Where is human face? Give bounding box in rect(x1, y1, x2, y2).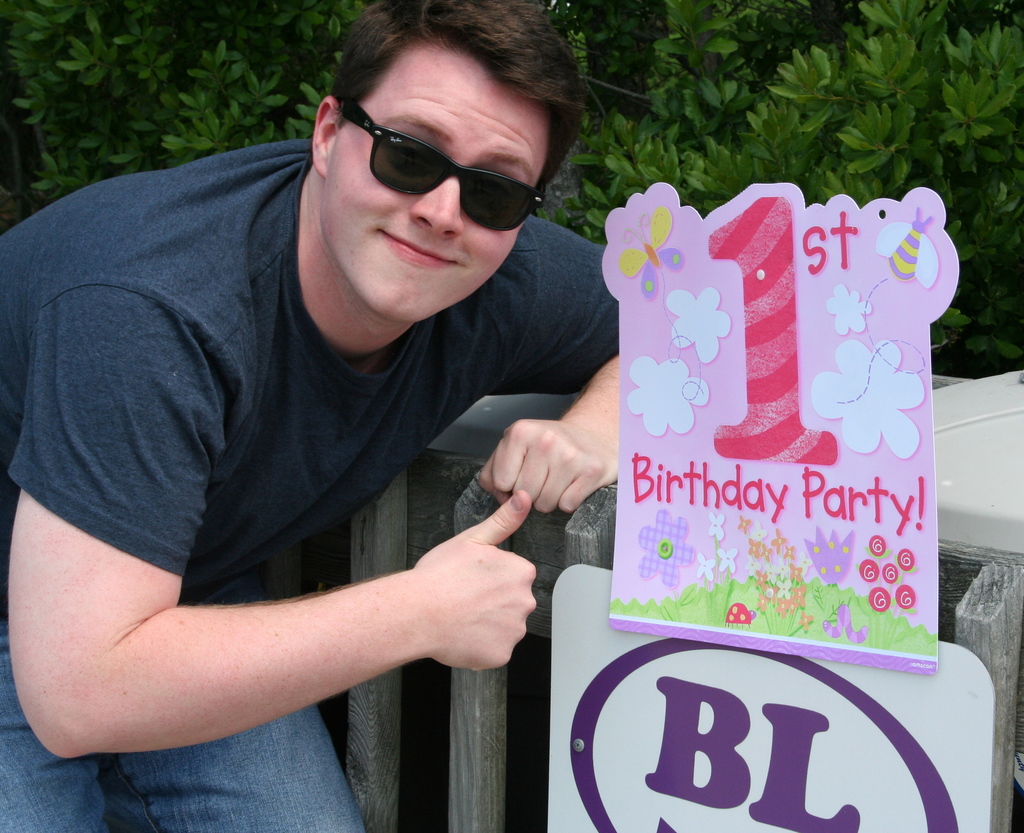
rect(321, 50, 546, 319).
